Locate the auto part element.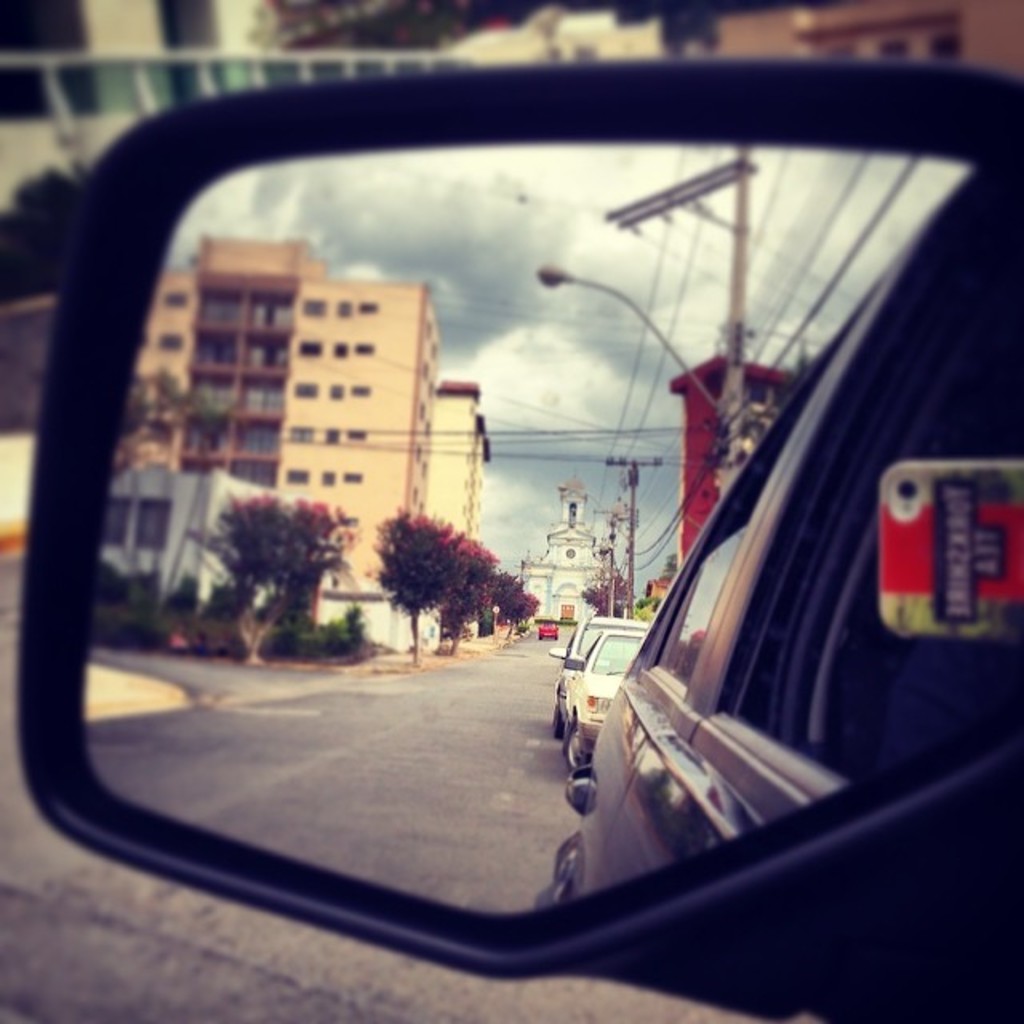
Element bbox: pyautogui.locateOnScreen(27, 53, 1022, 1022).
